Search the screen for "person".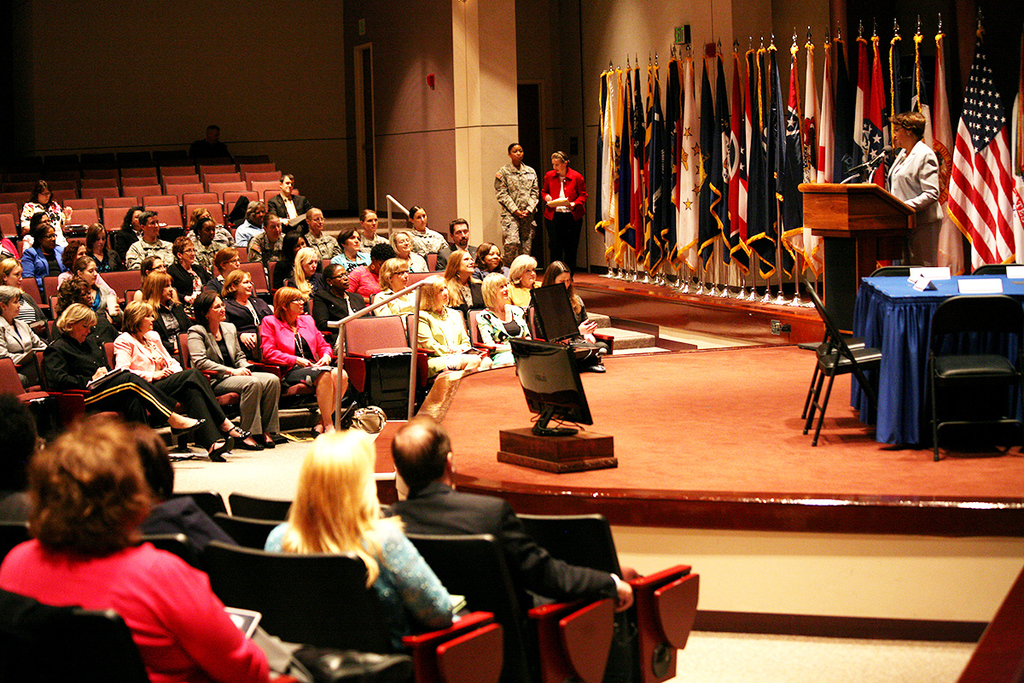
Found at BBox(884, 111, 940, 264).
